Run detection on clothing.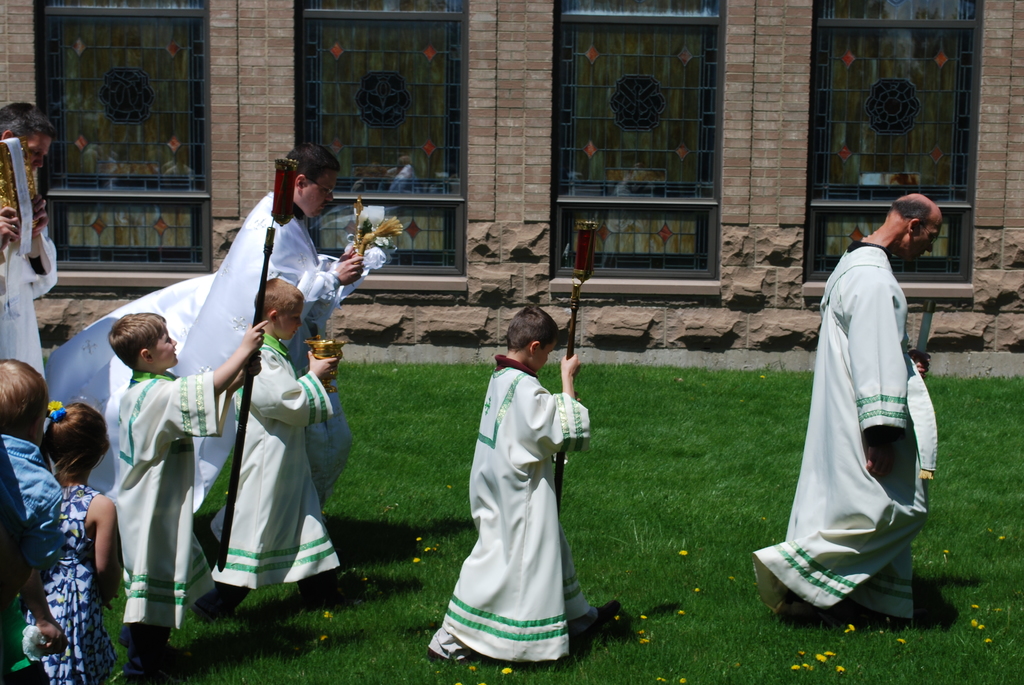
Result: {"left": 0, "top": 226, "right": 56, "bottom": 379}.
